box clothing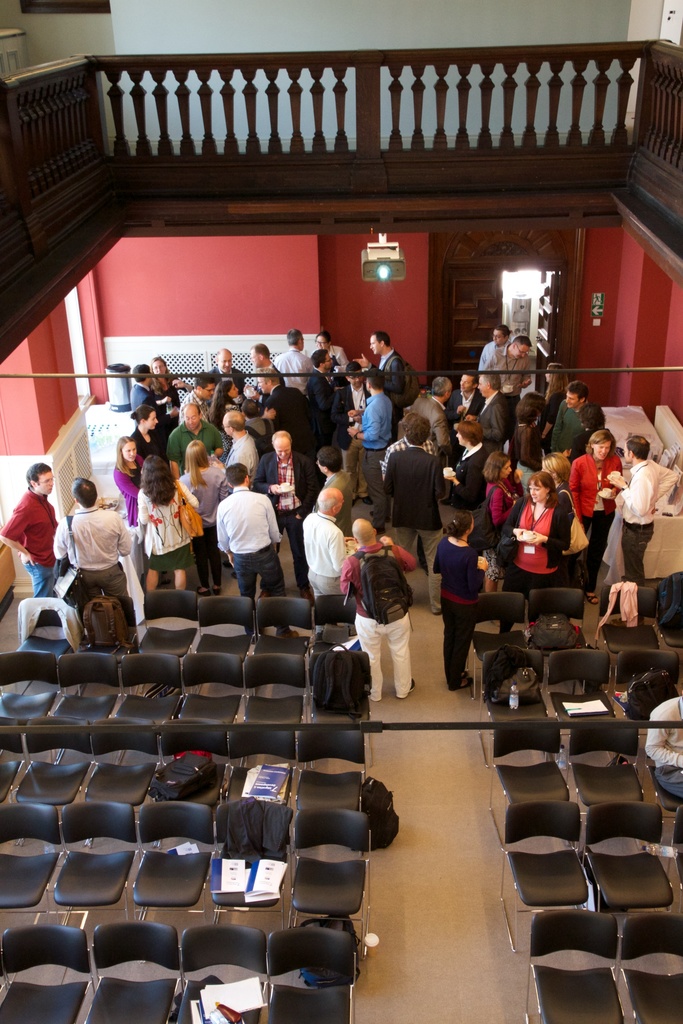
[79, 563, 126, 620]
